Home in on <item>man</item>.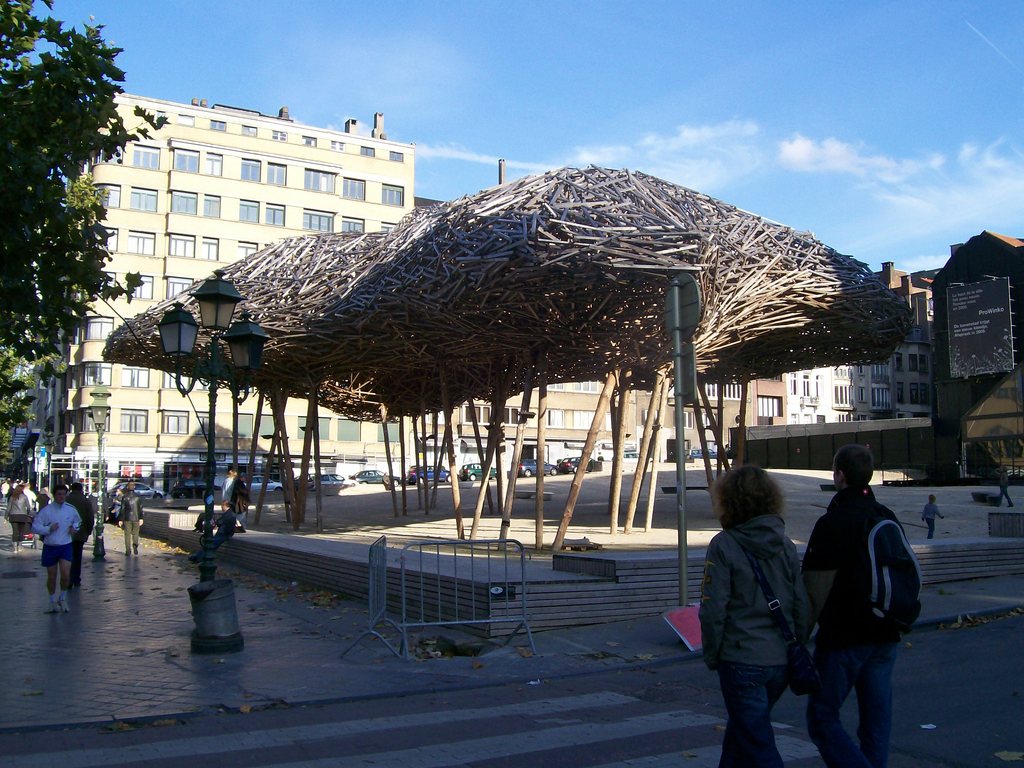
Homed in at x1=804, y1=437, x2=922, y2=757.
